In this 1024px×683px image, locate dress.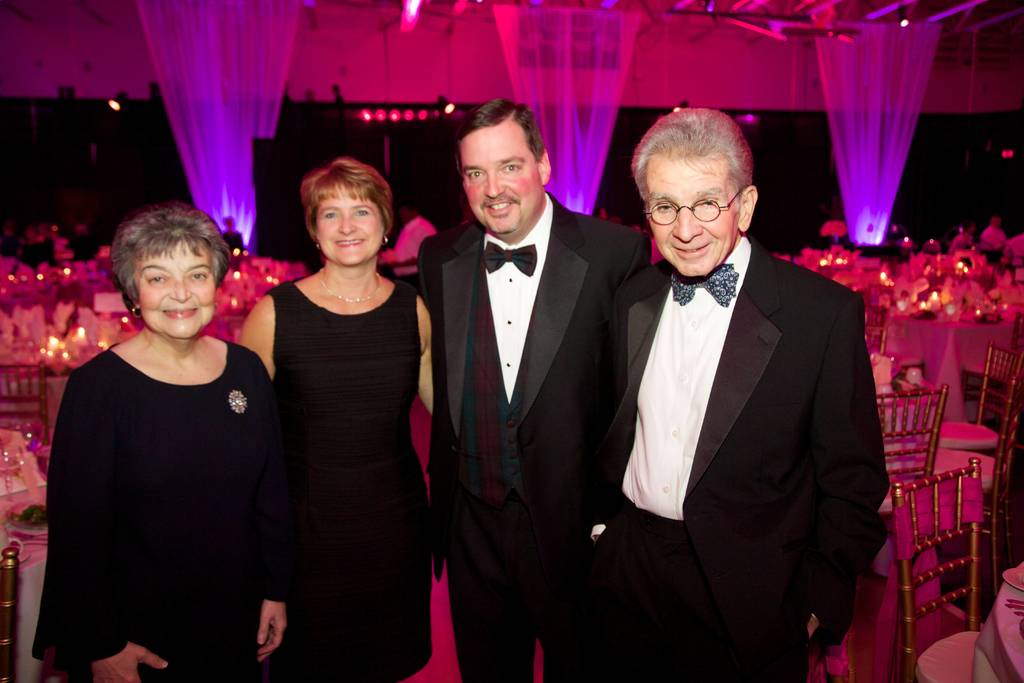
Bounding box: bbox=(248, 221, 436, 675).
